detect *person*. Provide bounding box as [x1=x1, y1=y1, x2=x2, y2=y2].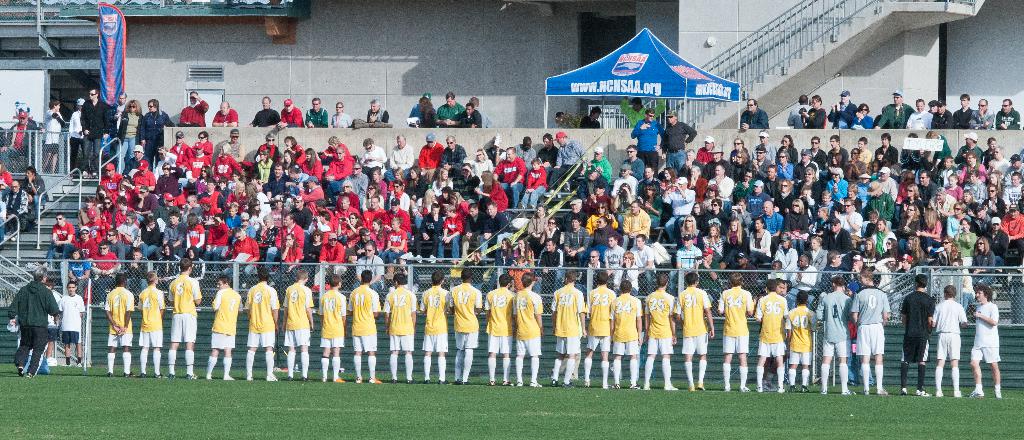
[x1=988, y1=146, x2=1008, y2=174].
